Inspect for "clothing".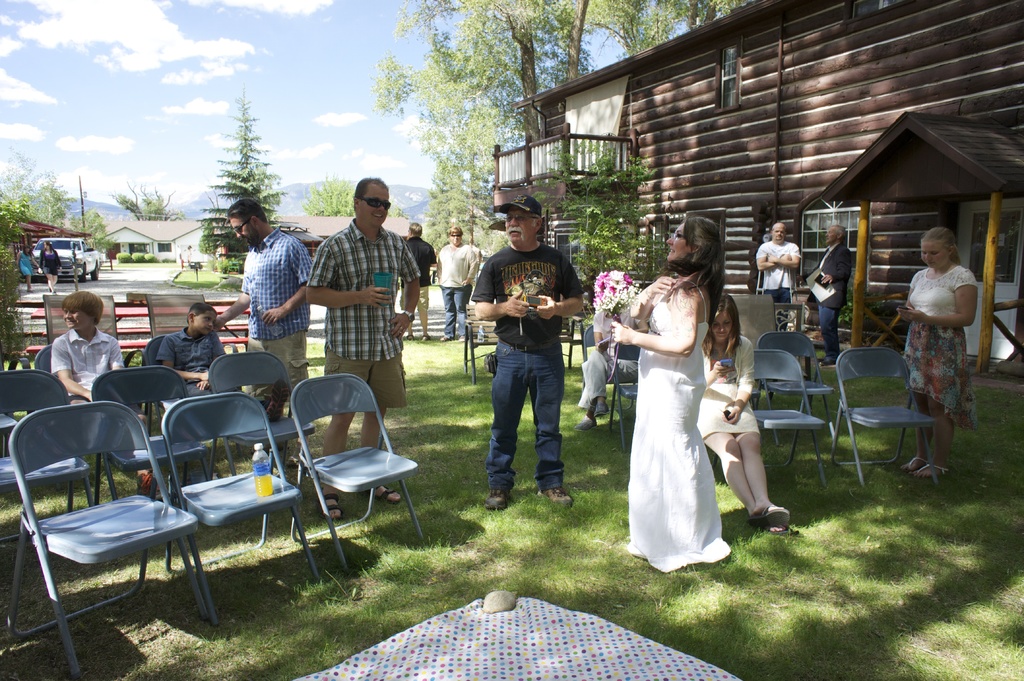
Inspection: 755:239:801:332.
